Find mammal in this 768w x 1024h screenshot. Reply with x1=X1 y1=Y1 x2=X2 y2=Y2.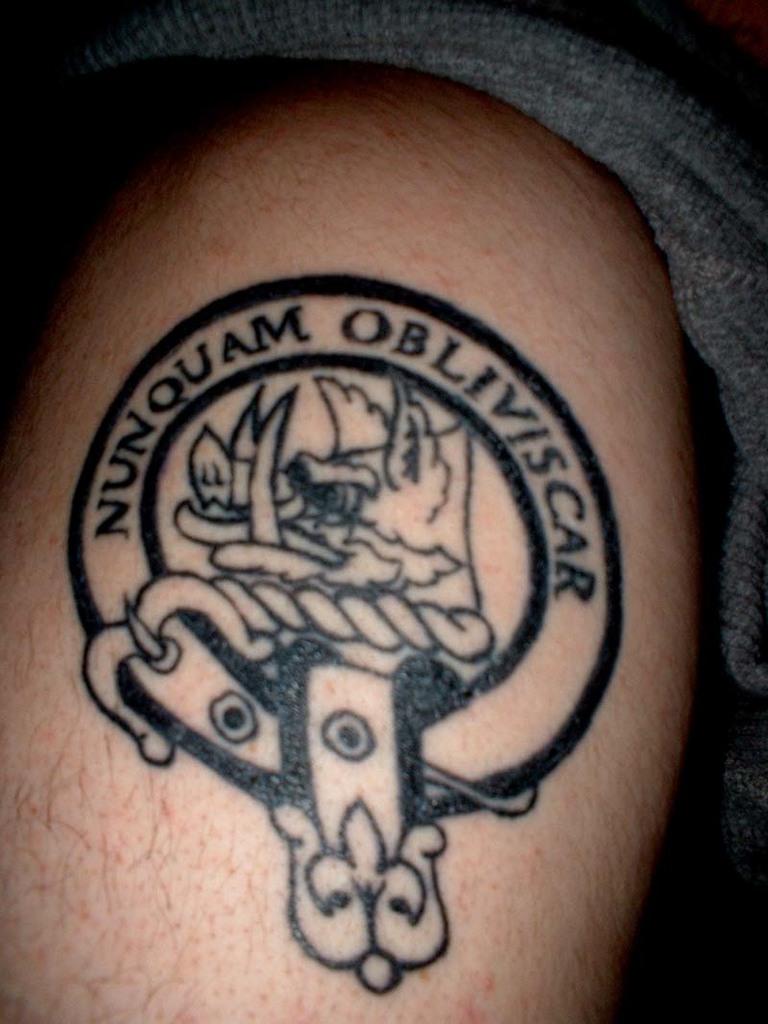
x1=0 y1=0 x2=767 y2=1023.
